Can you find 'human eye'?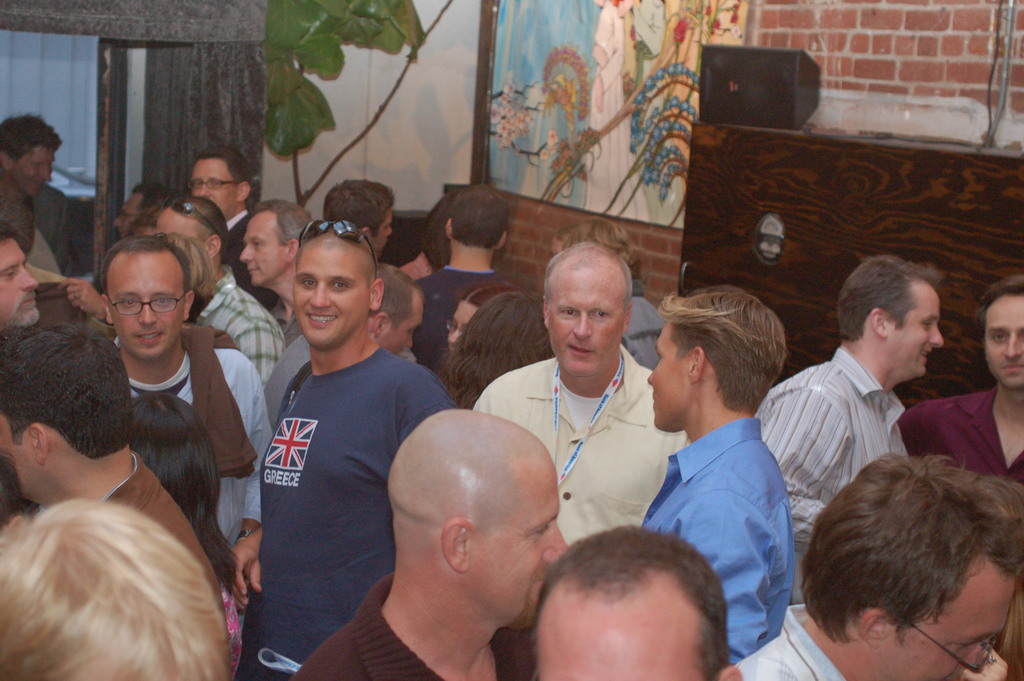
Yes, bounding box: box(559, 306, 578, 318).
